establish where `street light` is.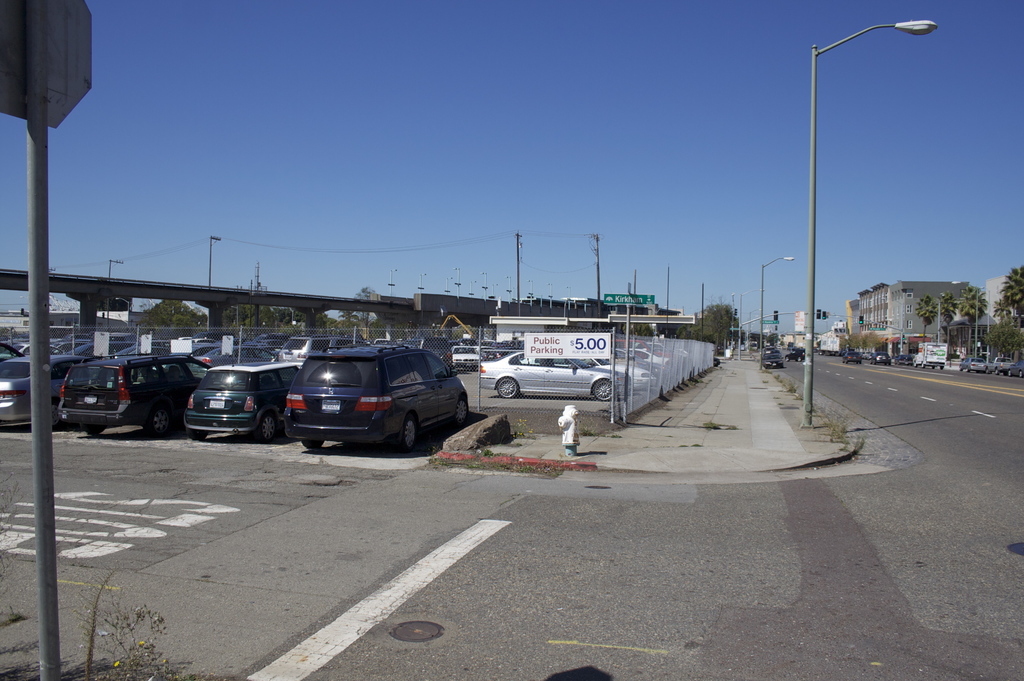
Established at bbox=[450, 267, 461, 300].
